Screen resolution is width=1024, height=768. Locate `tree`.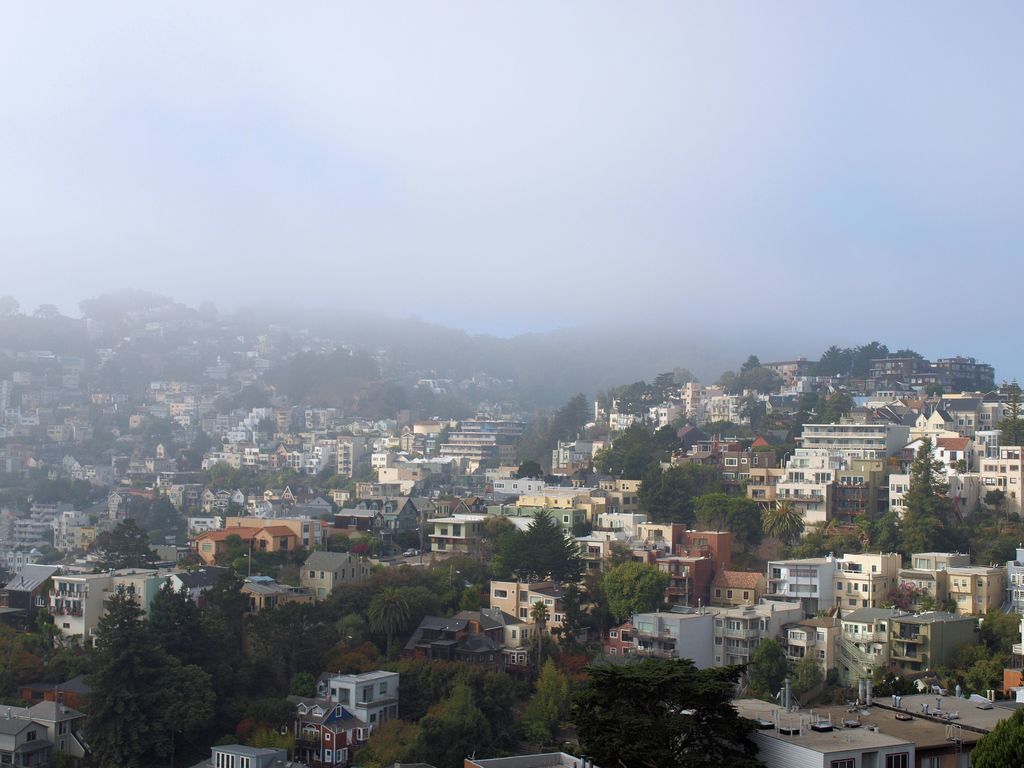
199,508,221,522.
